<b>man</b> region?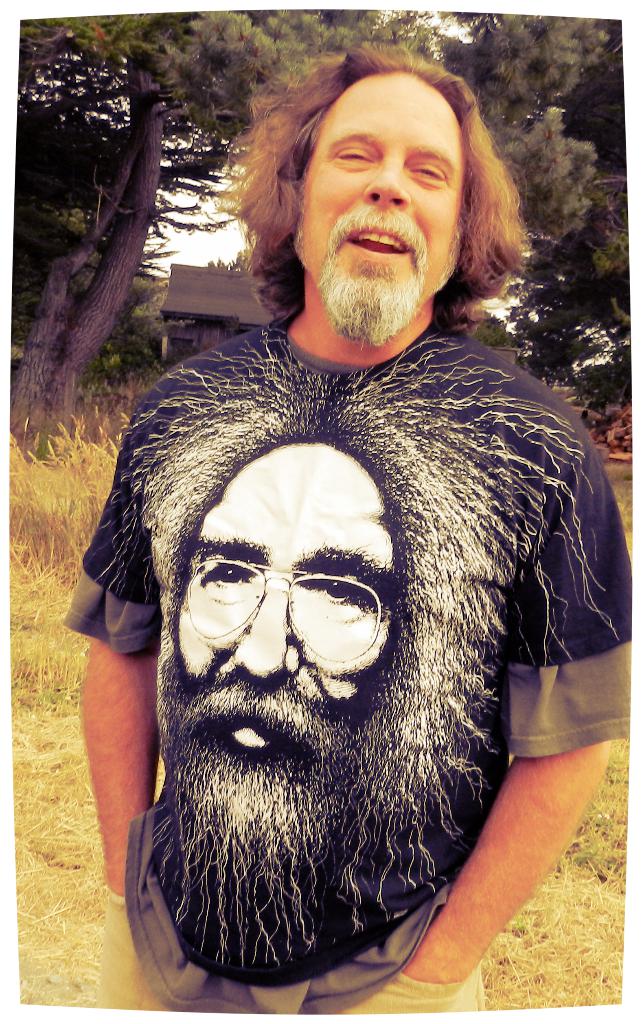
<box>72,58,639,1023</box>
